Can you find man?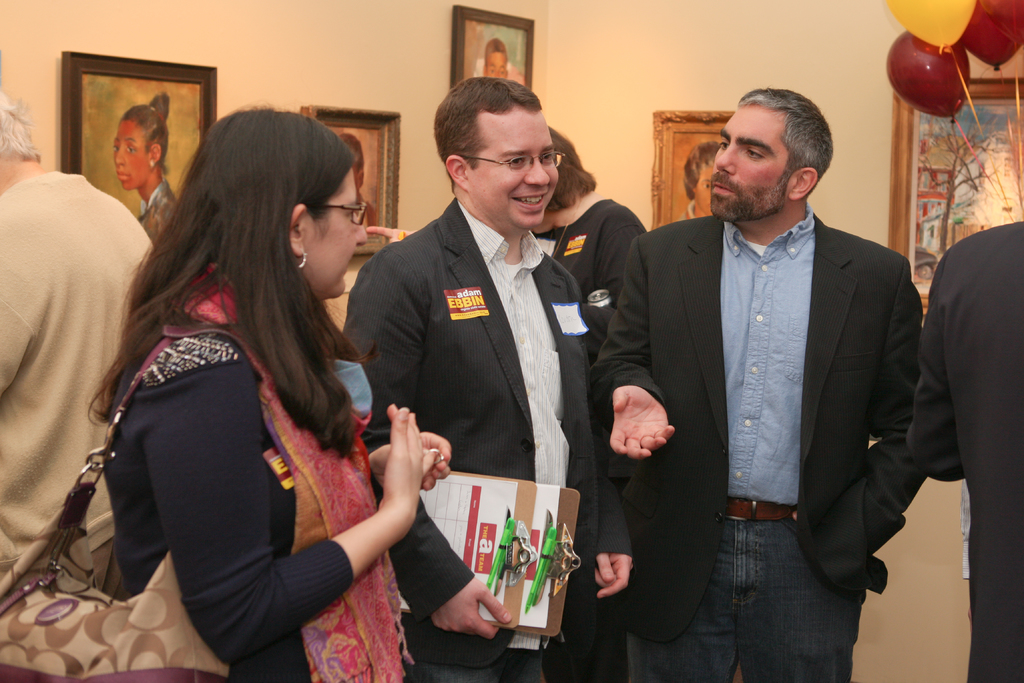
Yes, bounding box: pyautogui.locateOnScreen(344, 134, 378, 229).
